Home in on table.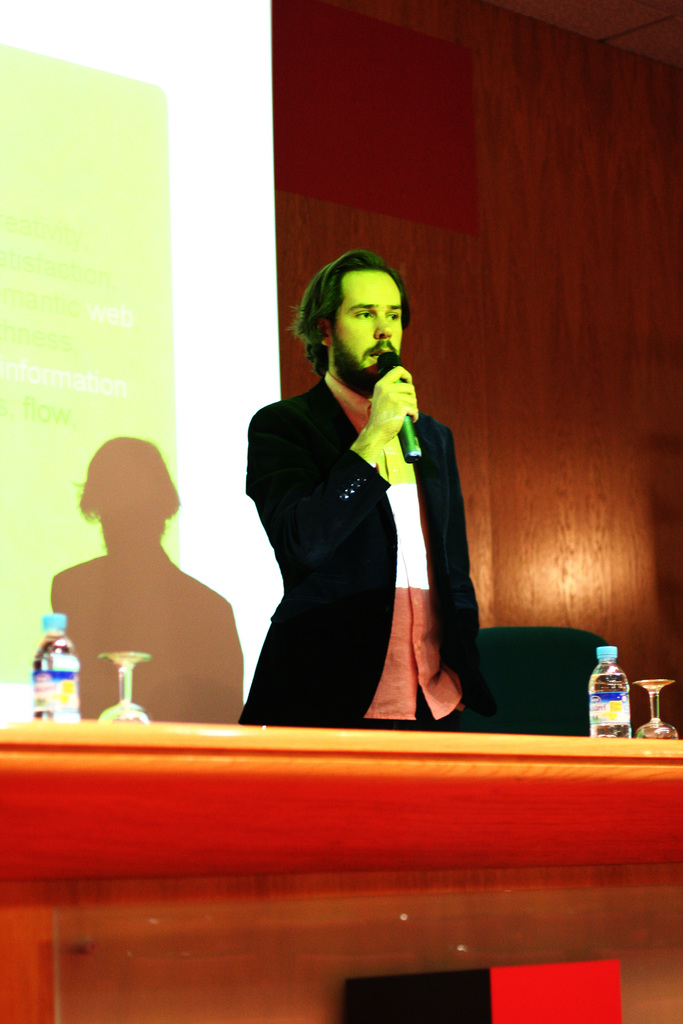
Homed in at bbox(0, 722, 682, 1023).
